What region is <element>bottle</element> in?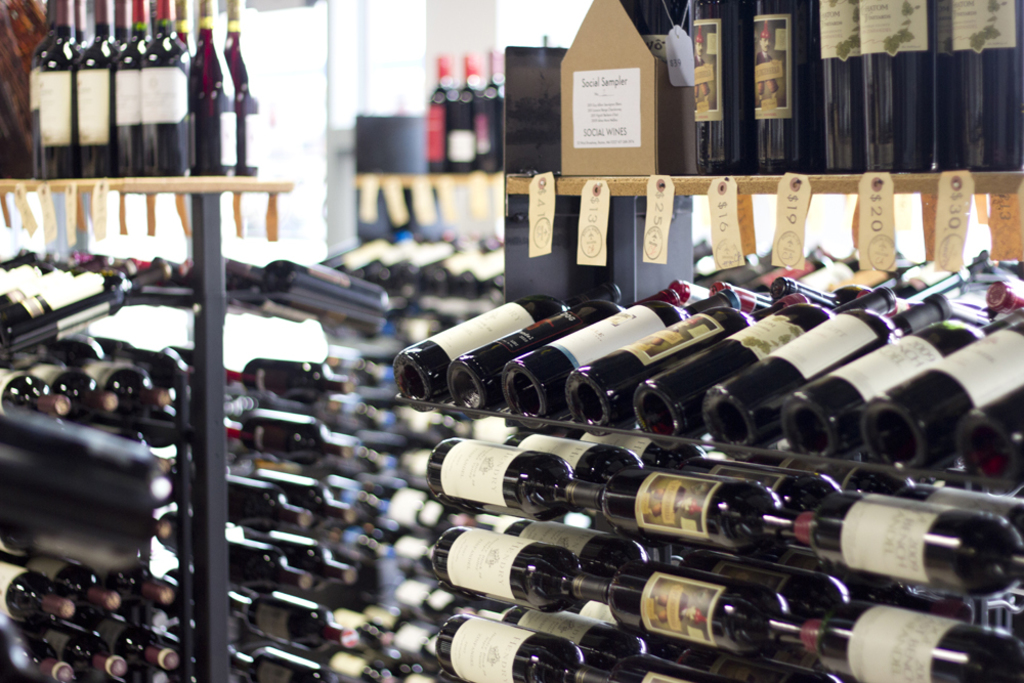
[left=423, top=49, right=458, bottom=176].
